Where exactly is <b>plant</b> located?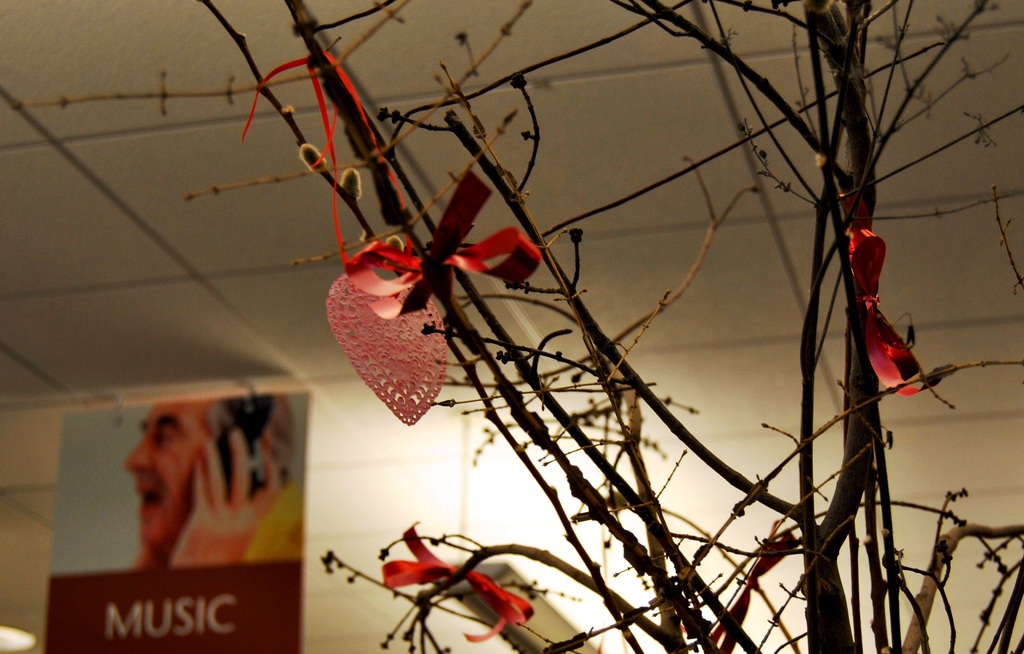
Its bounding box is Rect(8, 0, 1023, 653).
